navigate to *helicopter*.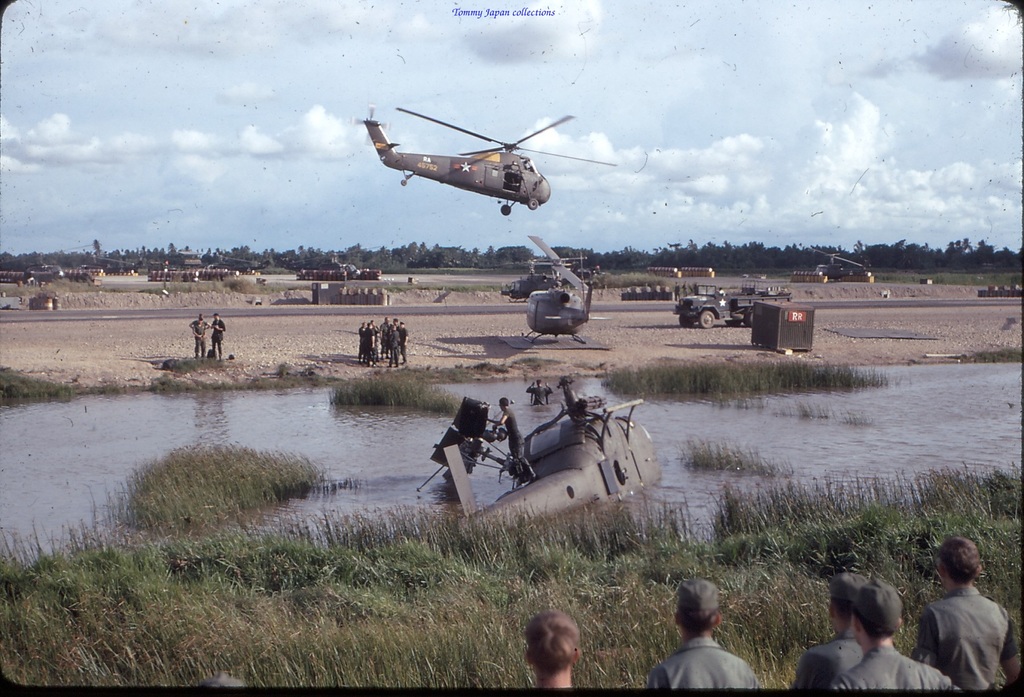
Navigation target: 289, 245, 381, 278.
